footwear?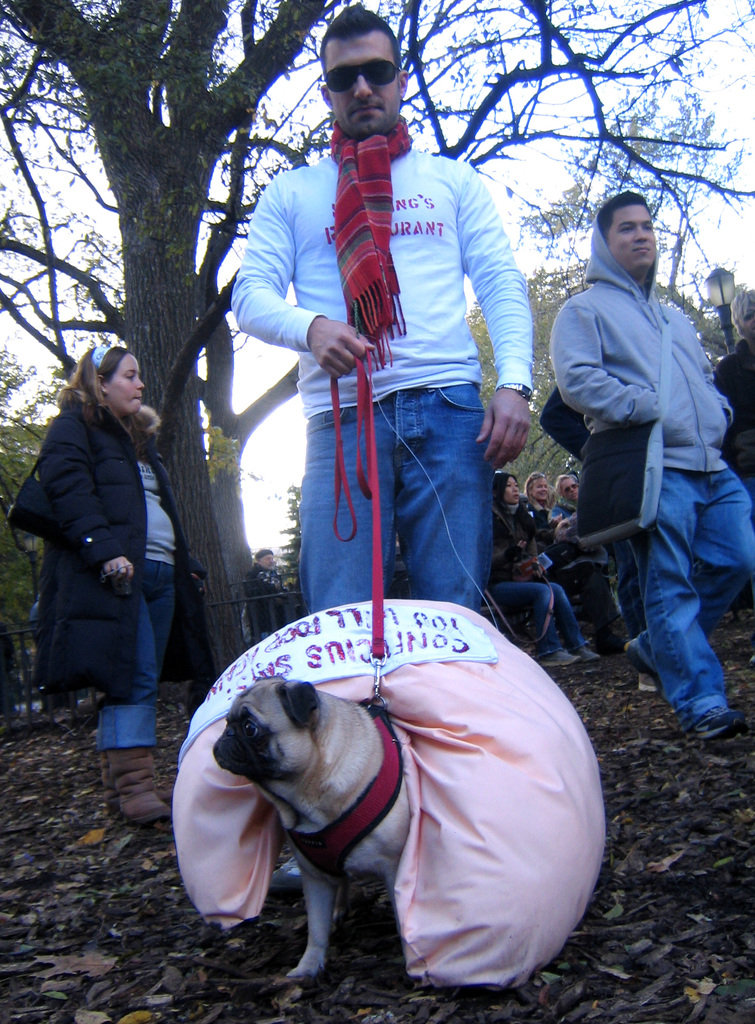
(x1=98, y1=743, x2=196, y2=835)
